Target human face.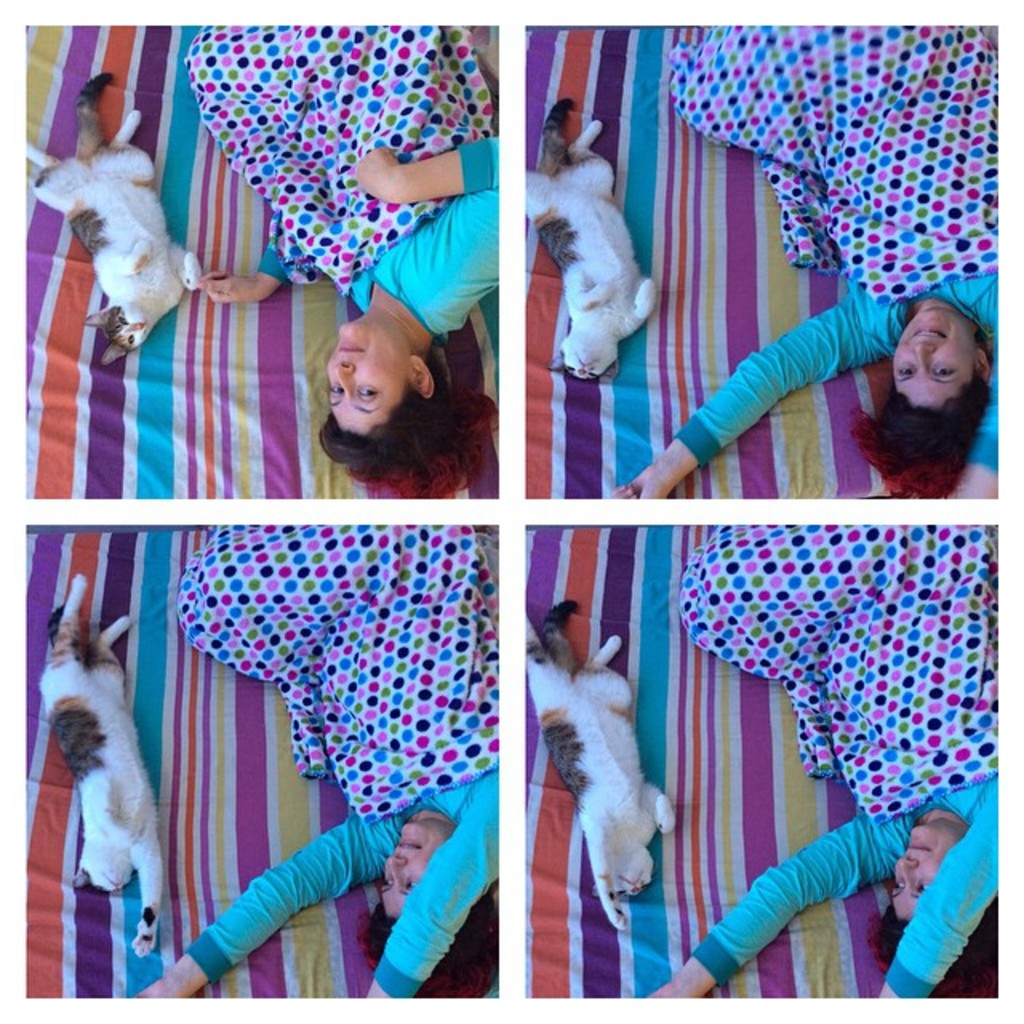
Target region: Rect(893, 314, 971, 408).
